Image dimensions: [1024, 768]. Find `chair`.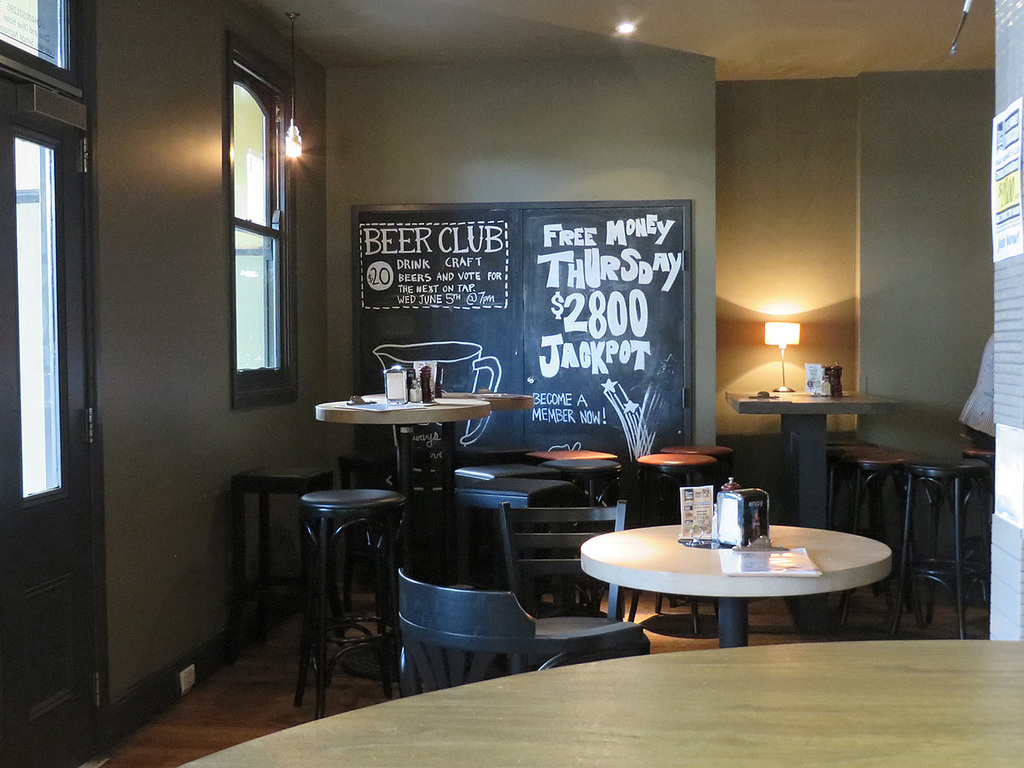
(399,566,651,700).
